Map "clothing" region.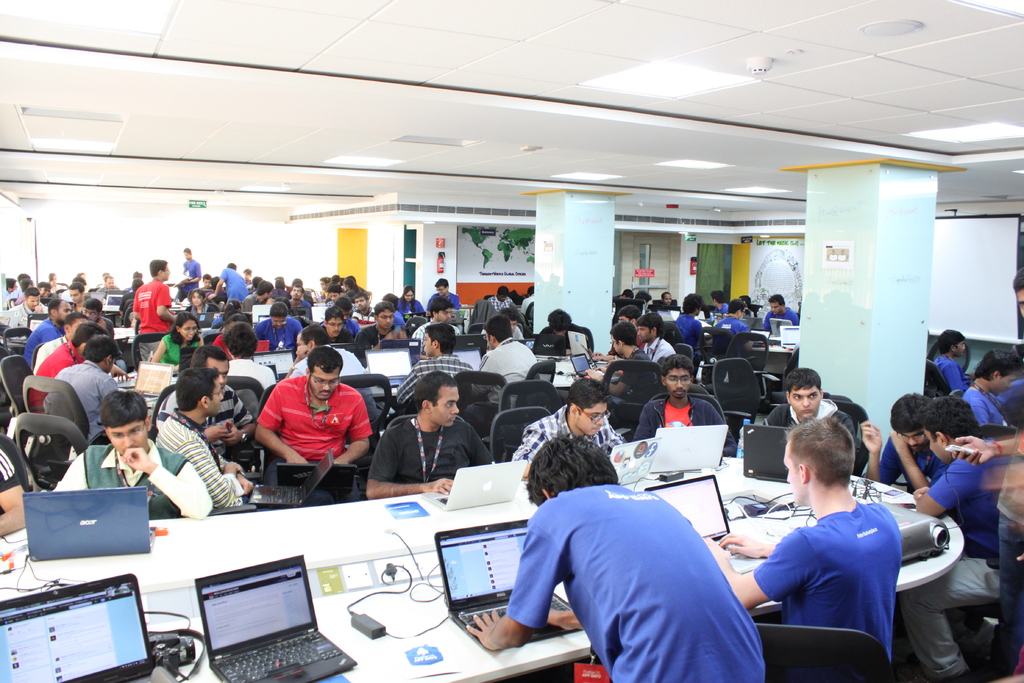
Mapped to (left=470, top=336, right=540, bottom=384).
